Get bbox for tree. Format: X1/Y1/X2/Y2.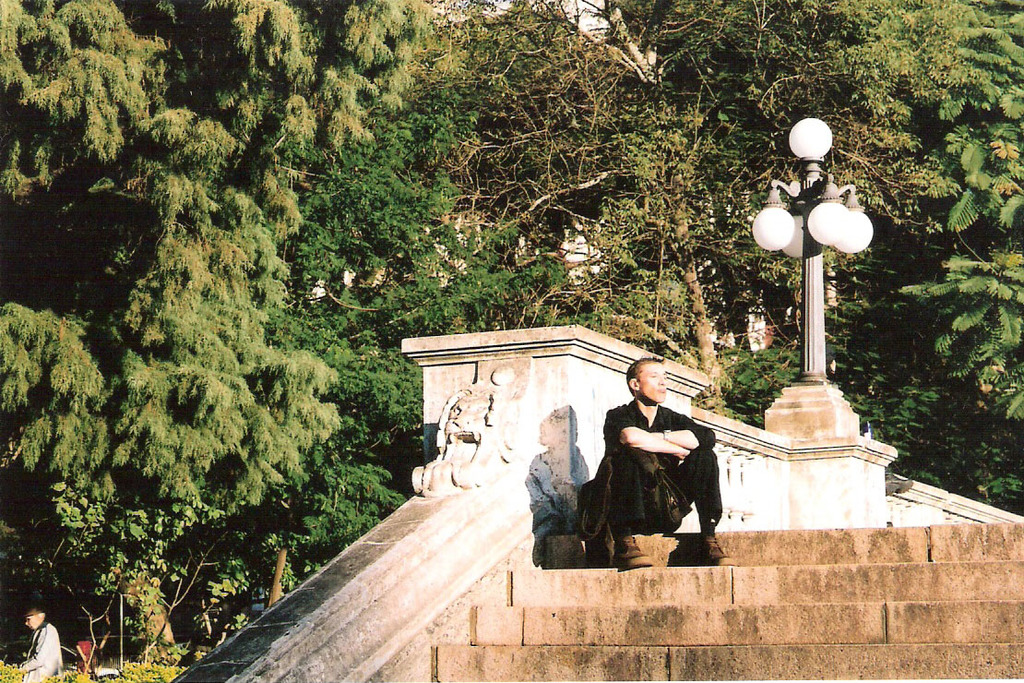
0/0/342/651.
